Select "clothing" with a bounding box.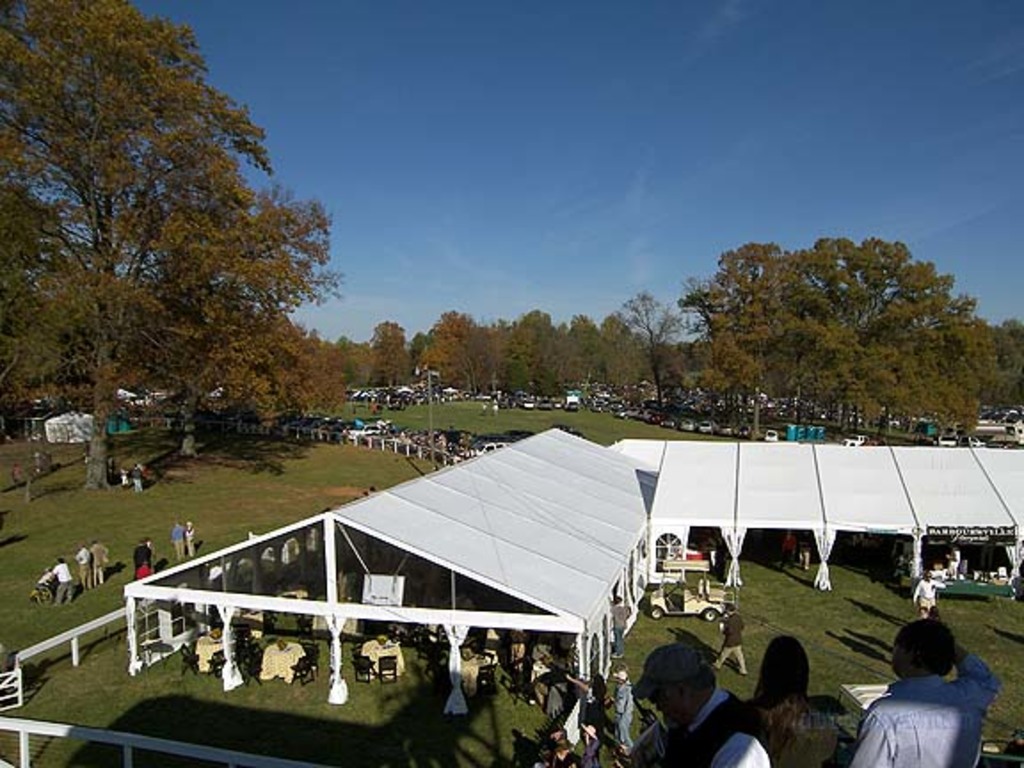
139,546,153,572.
